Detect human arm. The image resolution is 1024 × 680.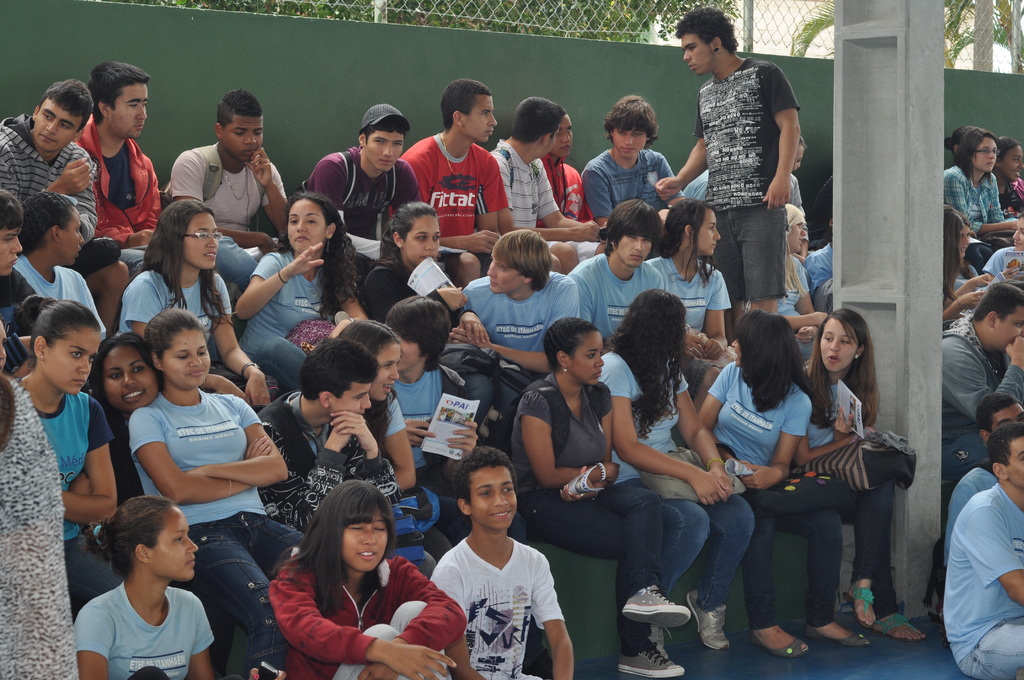
region(764, 65, 802, 212).
